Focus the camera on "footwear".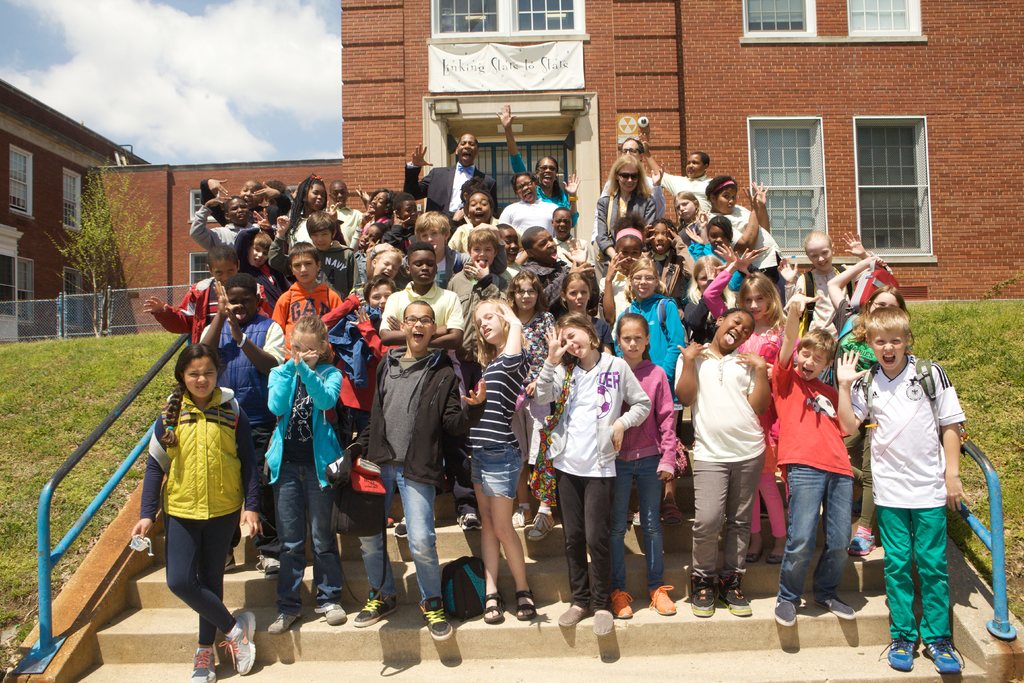
Focus region: (x1=647, y1=584, x2=683, y2=620).
